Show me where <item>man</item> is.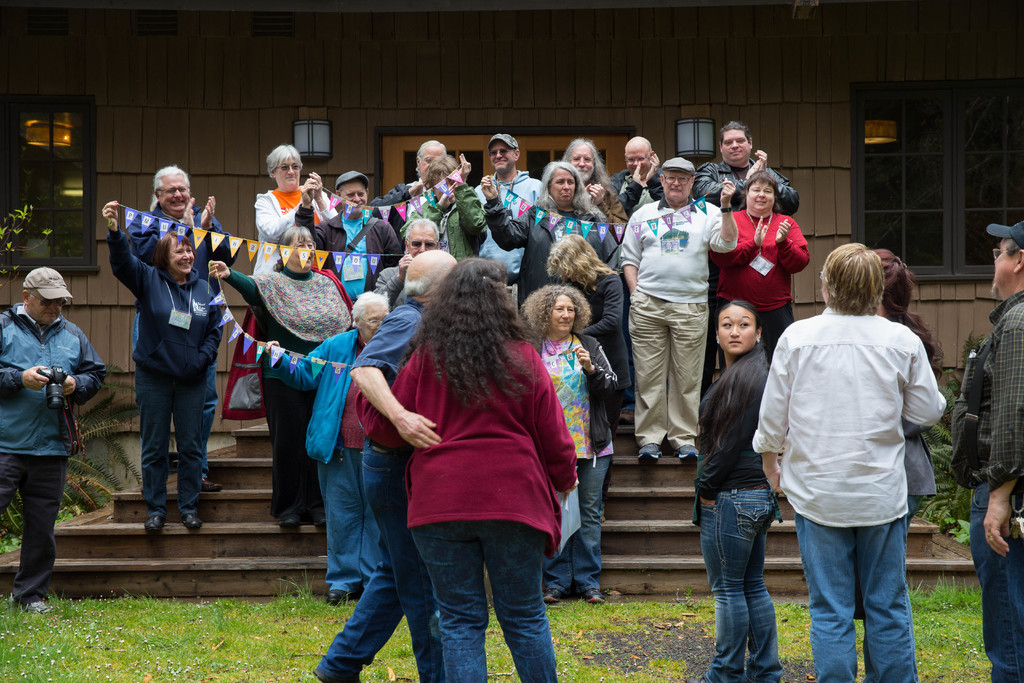
<item>man</item> is at (x1=124, y1=164, x2=227, y2=487).
